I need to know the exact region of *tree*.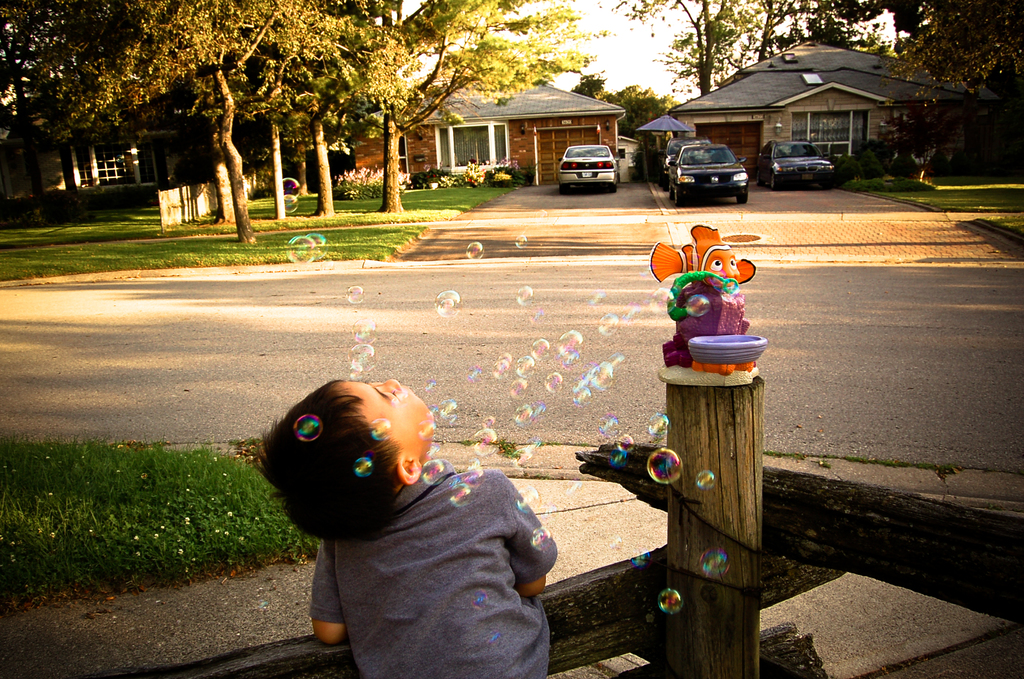
Region: bbox=[761, 0, 840, 63].
